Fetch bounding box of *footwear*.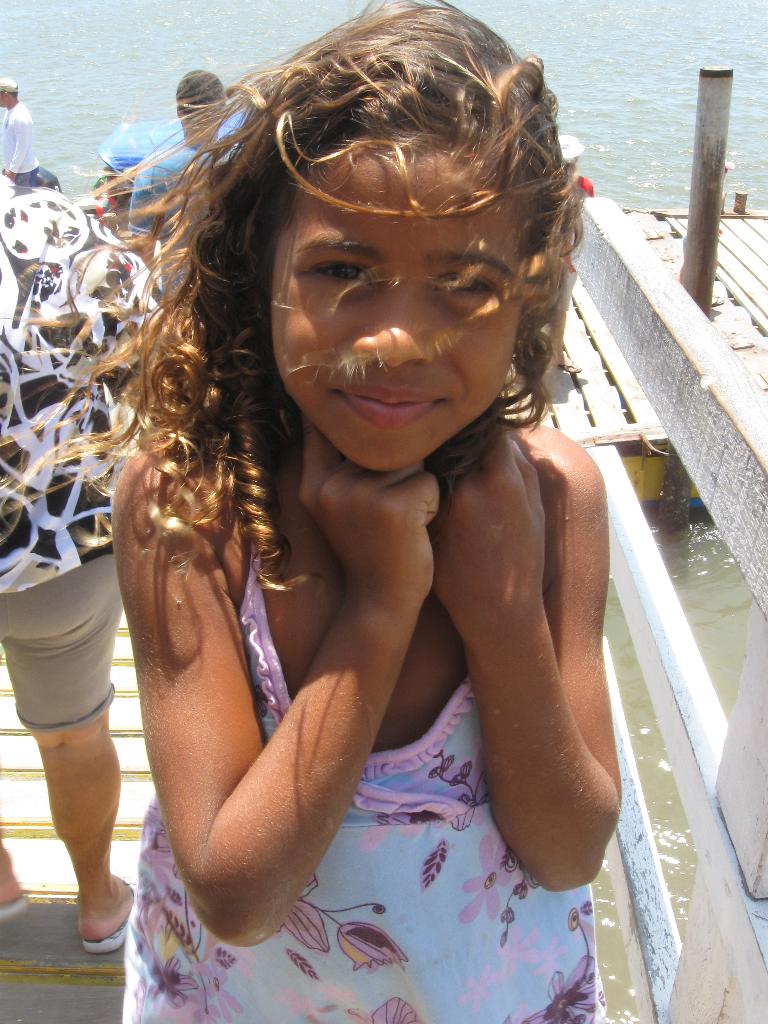
Bbox: x1=0 y1=896 x2=26 y2=922.
